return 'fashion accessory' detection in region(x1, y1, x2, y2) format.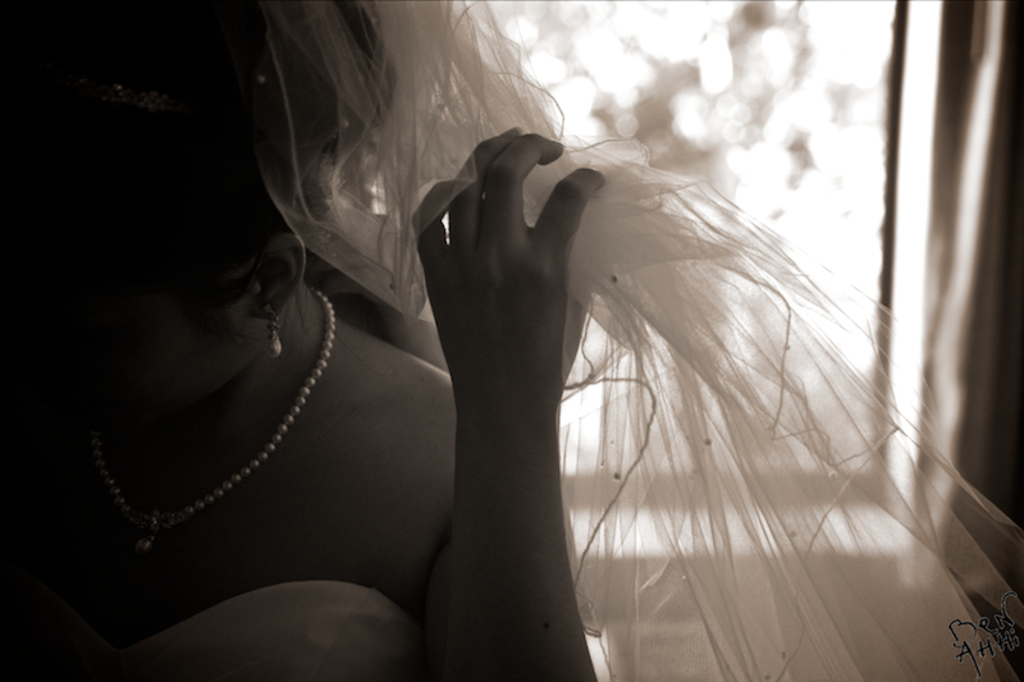
region(261, 299, 284, 361).
